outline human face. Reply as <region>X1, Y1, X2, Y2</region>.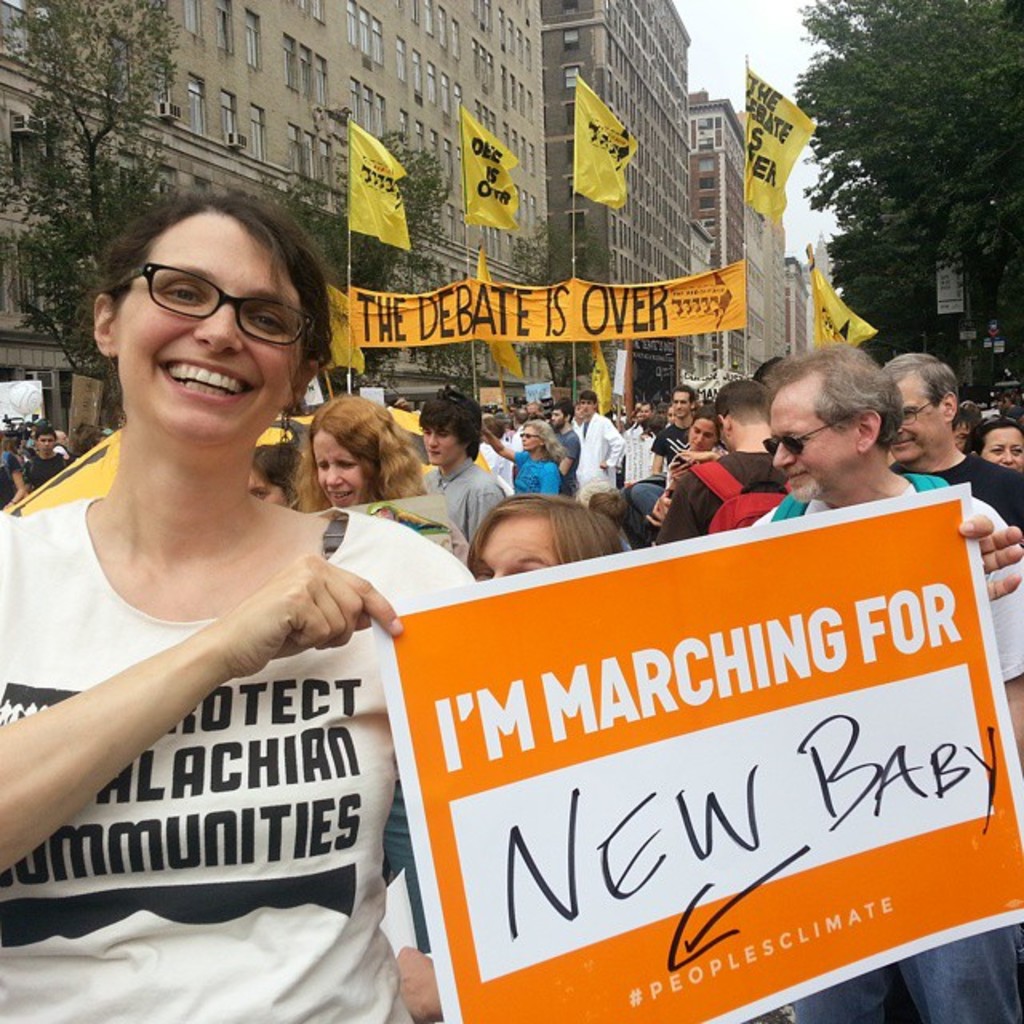
<region>982, 422, 1022, 464</region>.
